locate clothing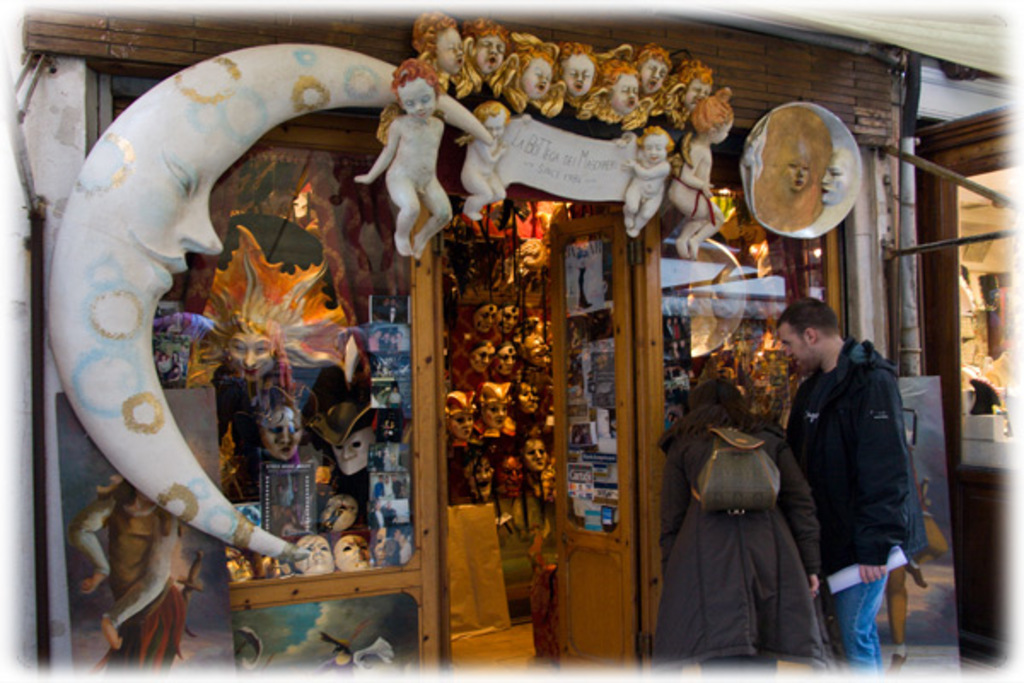
detection(780, 335, 916, 673)
